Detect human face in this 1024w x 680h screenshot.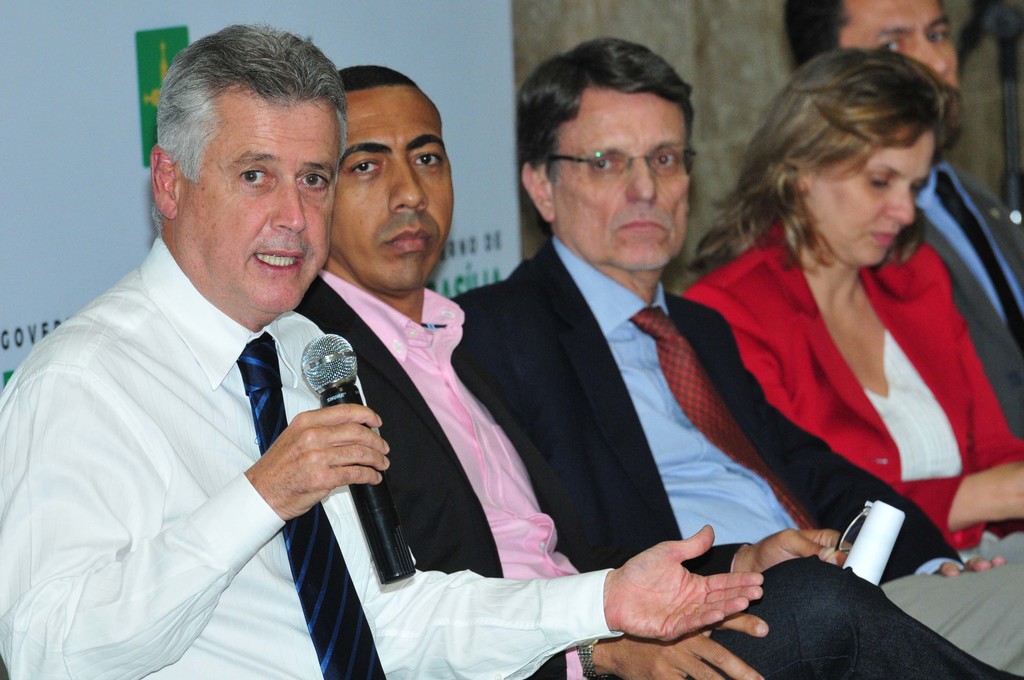
Detection: detection(545, 83, 687, 274).
